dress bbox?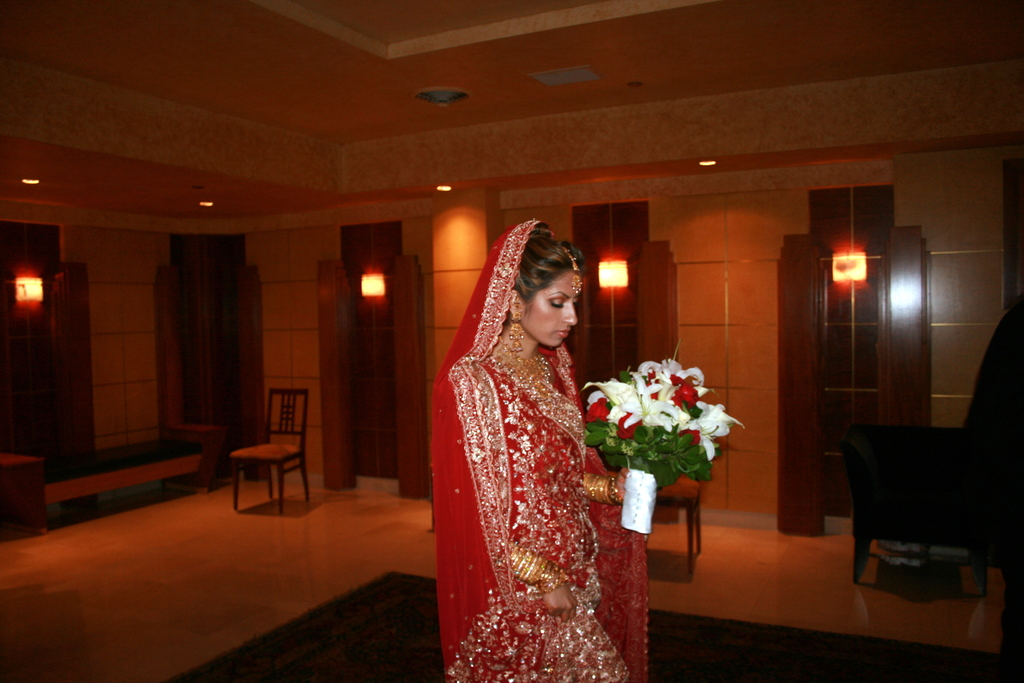
box(442, 261, 614, 620)
